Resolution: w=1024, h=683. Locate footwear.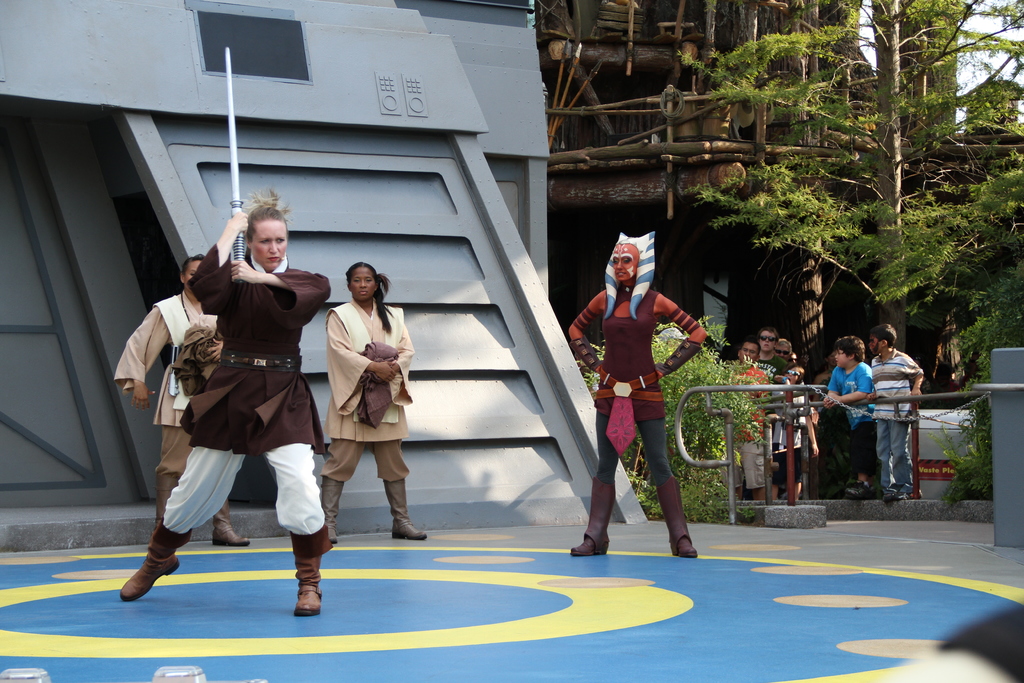
crop(207, 495, 255, 549).
